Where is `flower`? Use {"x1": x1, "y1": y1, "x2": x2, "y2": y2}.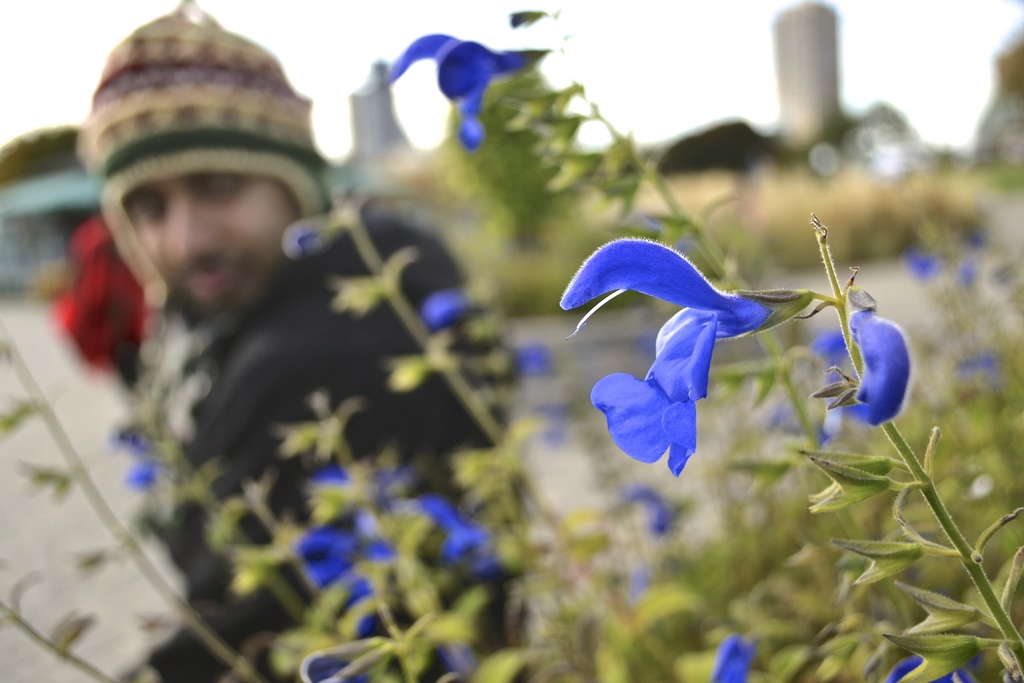
{"x1": 814, "y1": 403, "x2": 836, "y2": 447}.
